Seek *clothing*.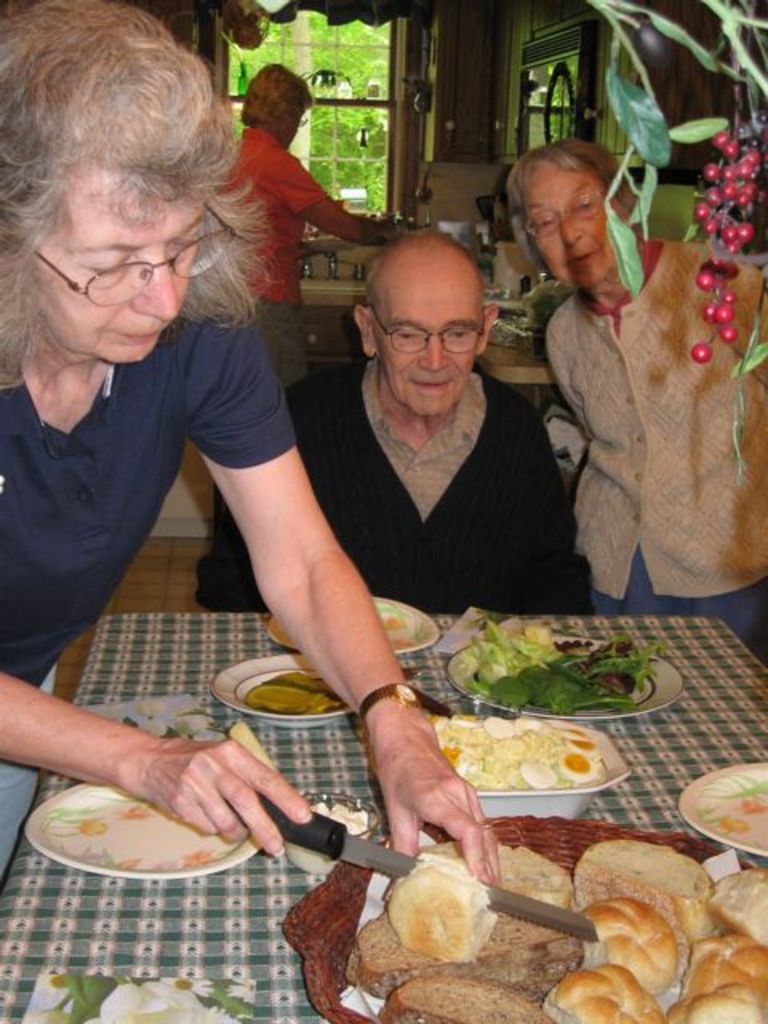
bbox=[2, 291, 307, 688].
